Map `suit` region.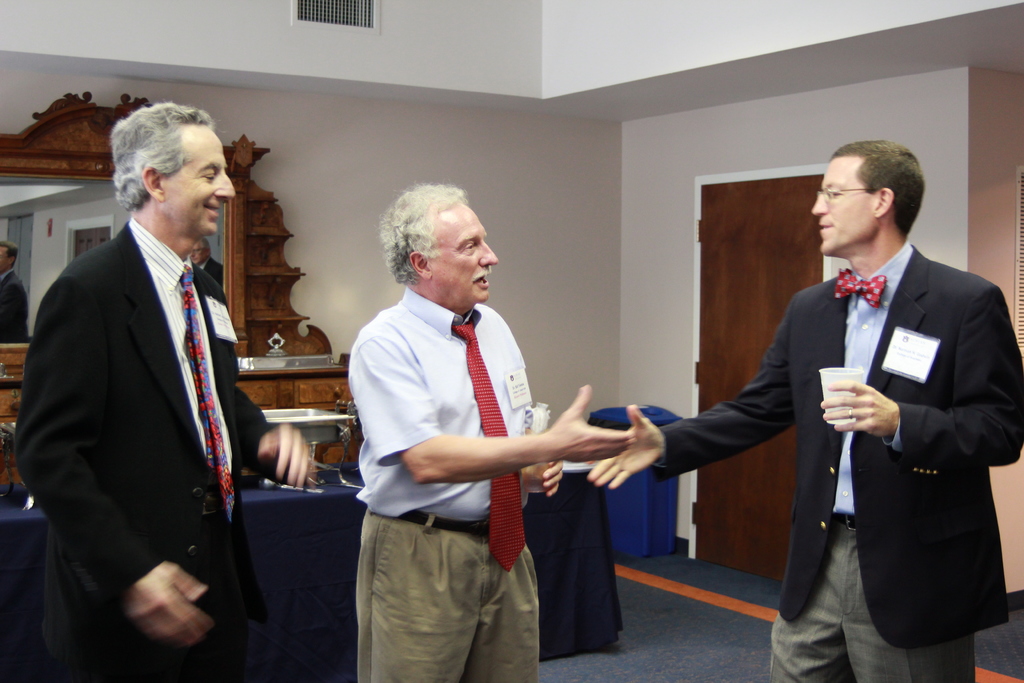
Mapped to {"x1": 10, "y1": 218, "x2": 280, "y2": 682}.
